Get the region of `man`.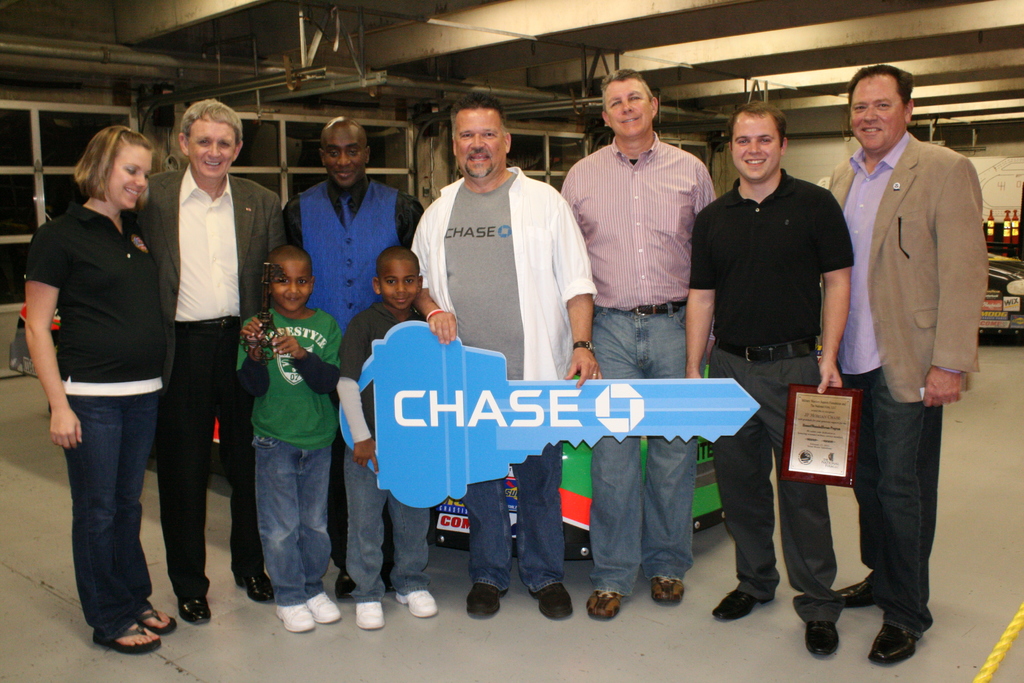
BBox(558, 66, 717, 623).
